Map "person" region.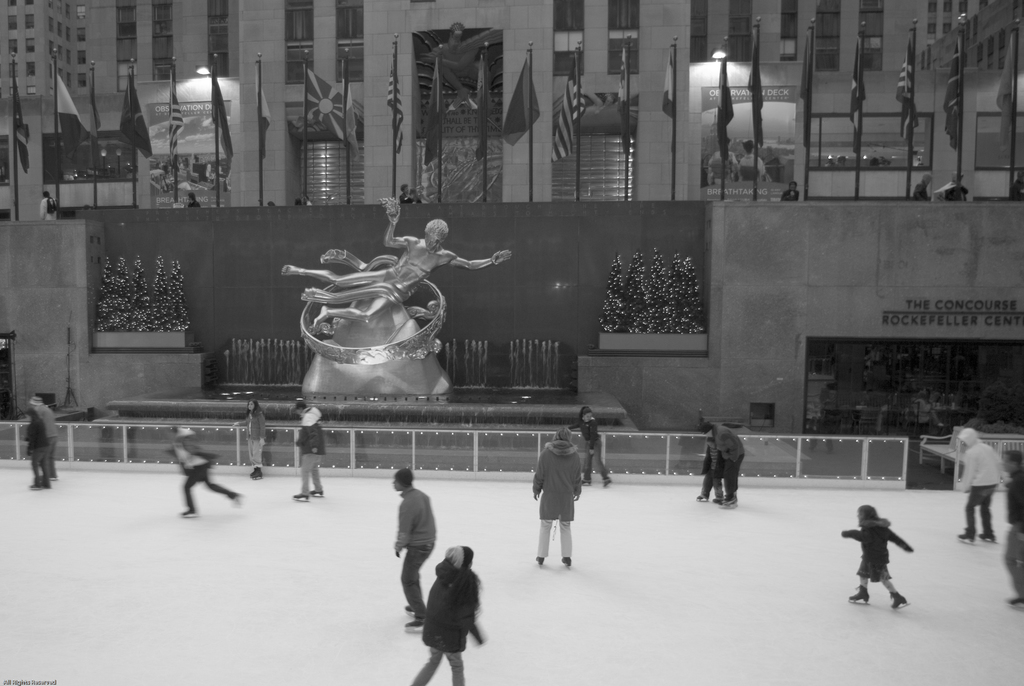
Mapped to box=[159, 423, 244, 510].
